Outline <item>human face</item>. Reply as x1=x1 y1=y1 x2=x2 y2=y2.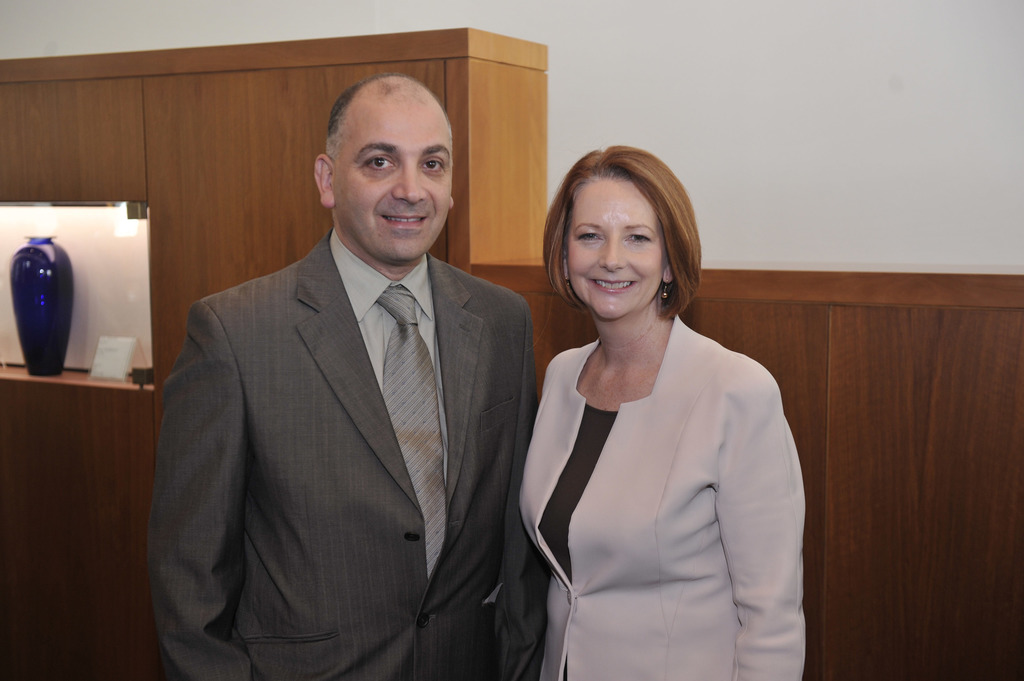
x1=563 y1=193 x2=660 y2=316.
